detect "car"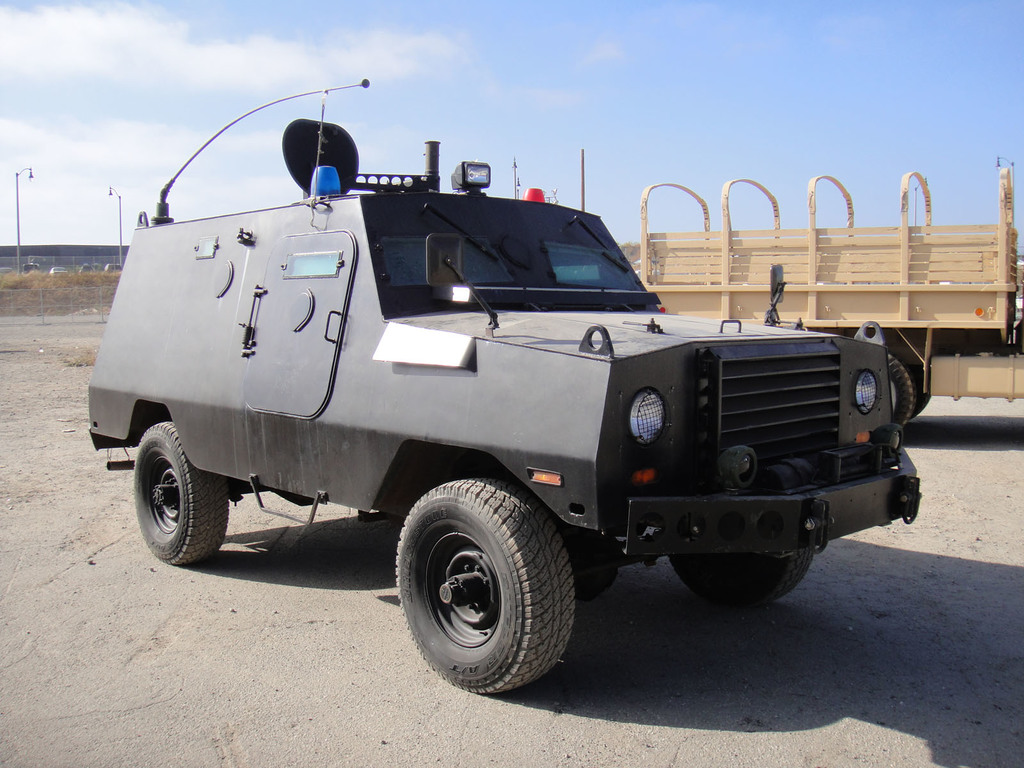
locate(84, 72, 916, 698)
